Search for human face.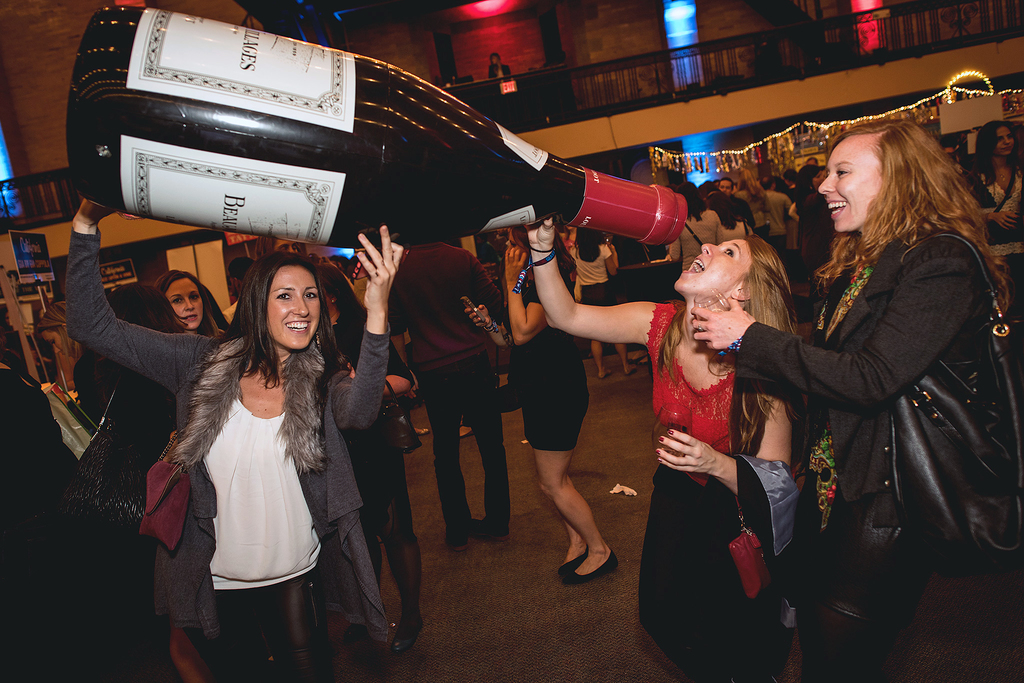
Found at box=[815, 142, 888, 233].
